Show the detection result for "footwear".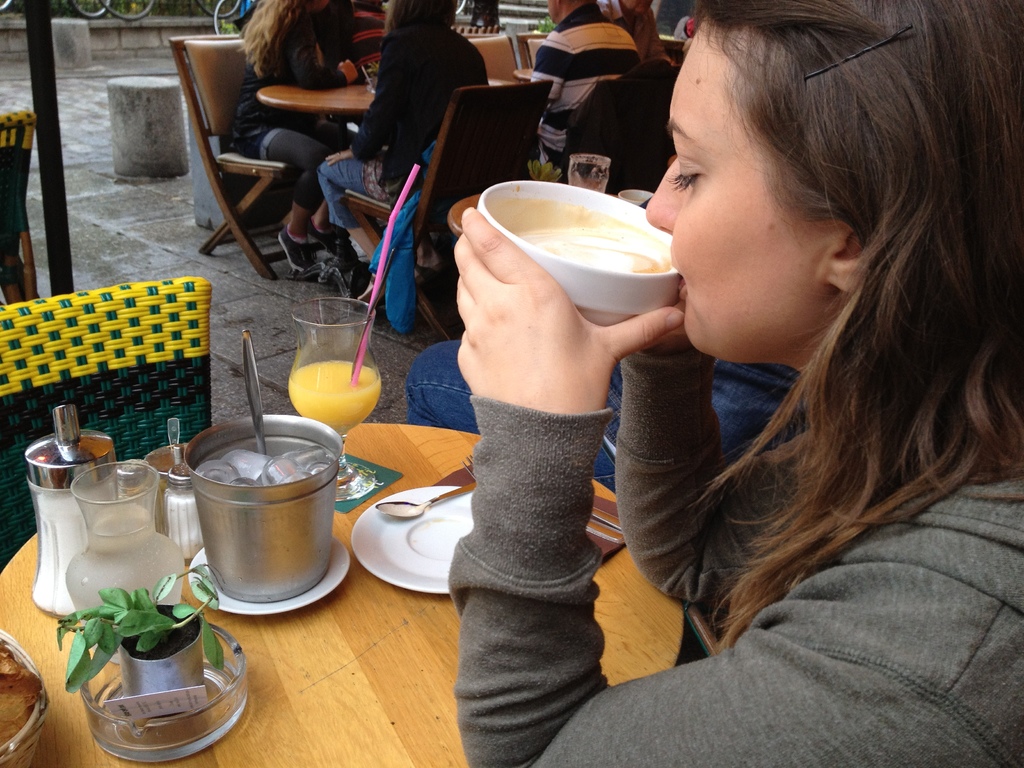
[x1=305, y1=221, x2=357, y2=260].
